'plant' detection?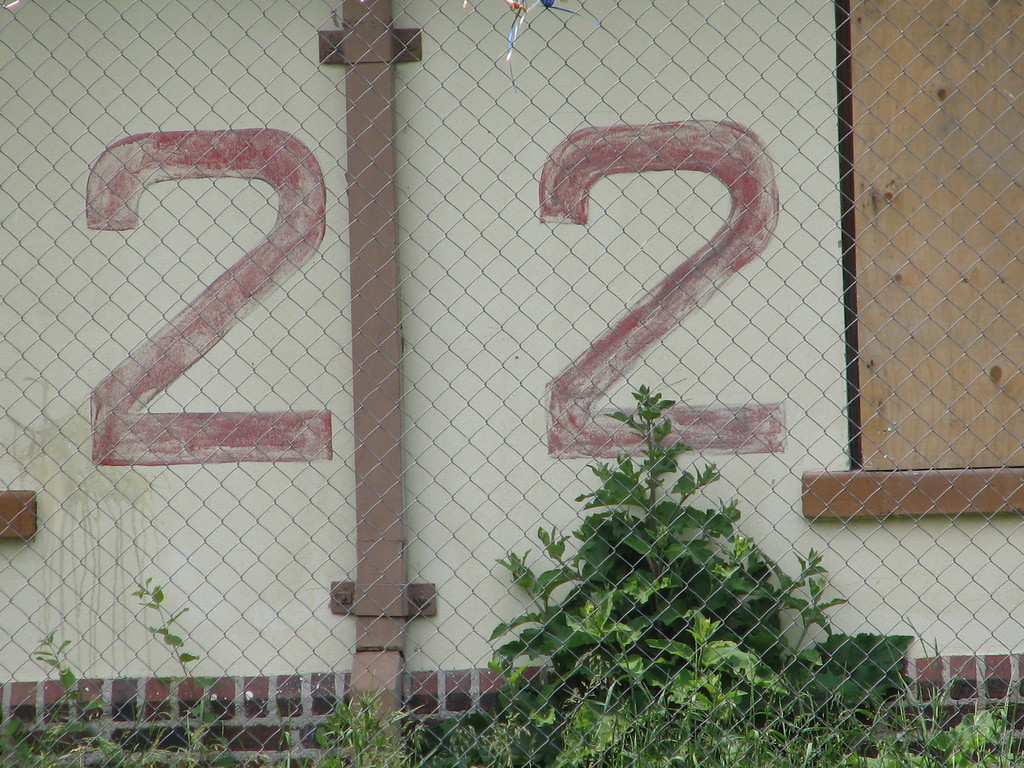
left=892, top=691, right=966, bottom=767
